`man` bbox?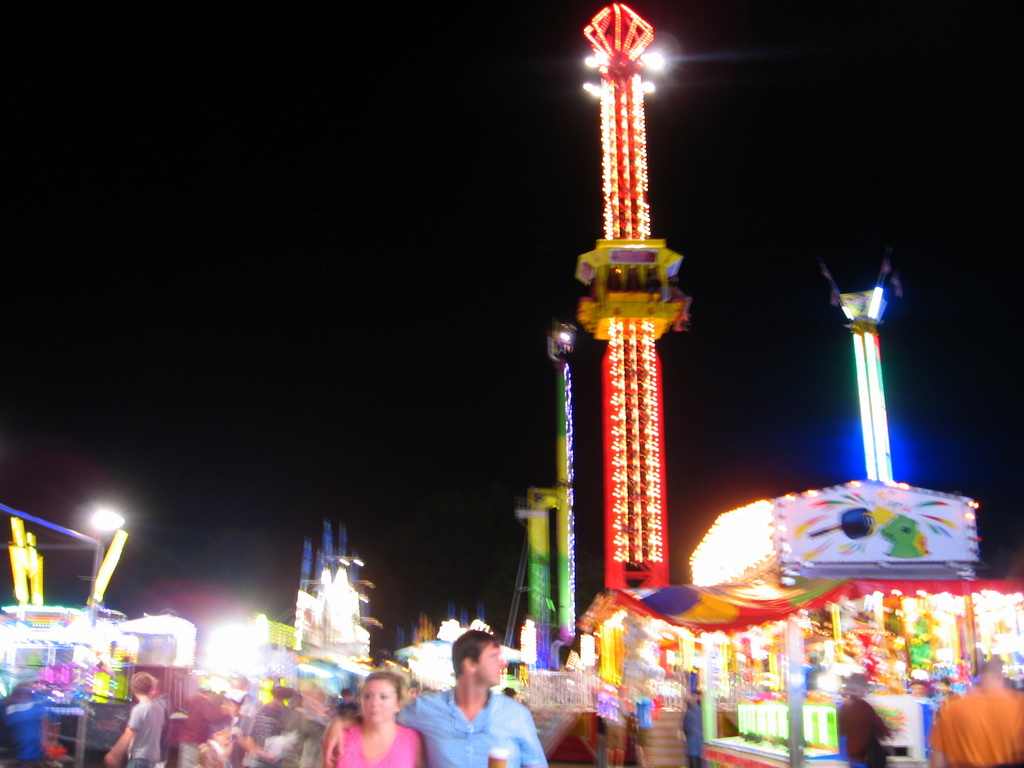
<bbox>104, 671, 165, 767</bbox>
